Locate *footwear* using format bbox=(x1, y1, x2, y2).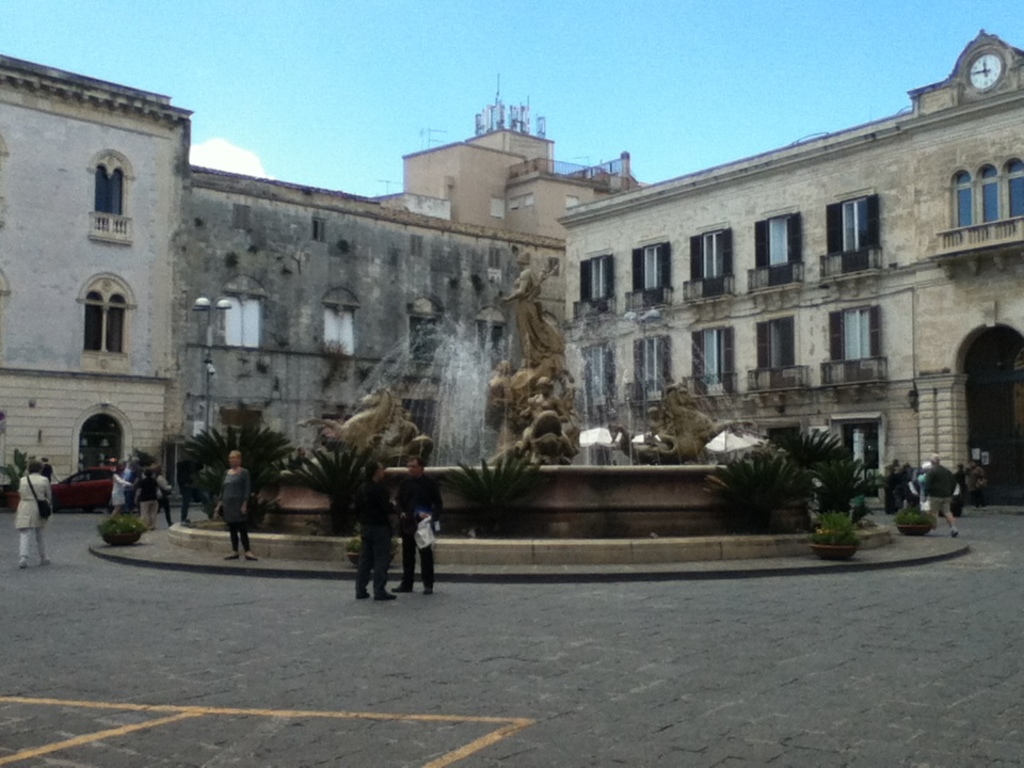
bbox=(356, 588, 369, 603).
